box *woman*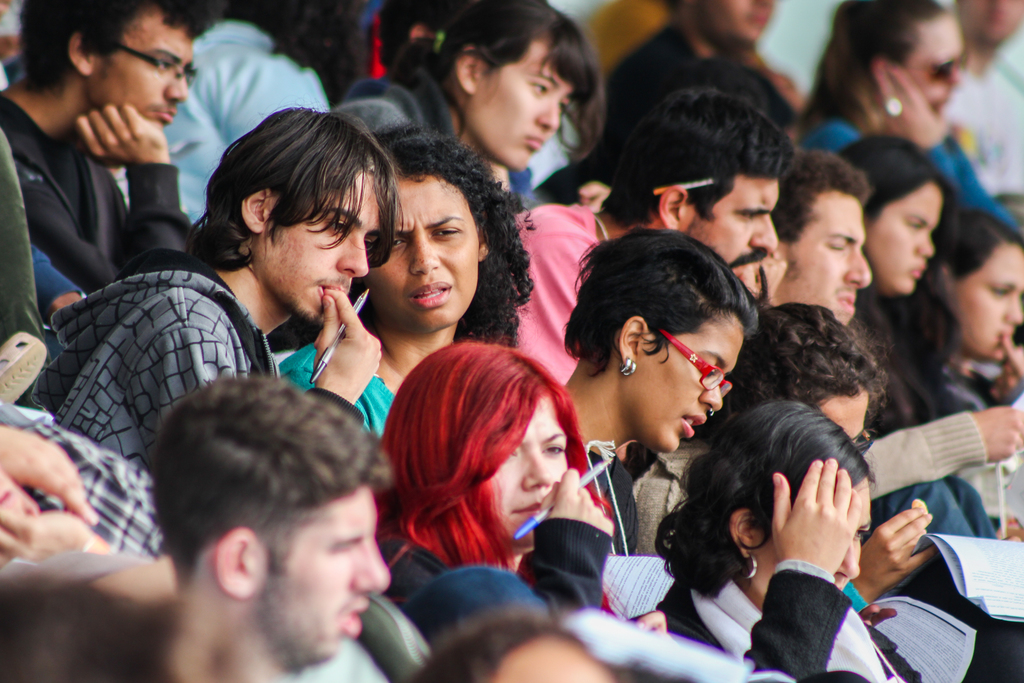
(left=641, top=395, right=939, bottom=682)
